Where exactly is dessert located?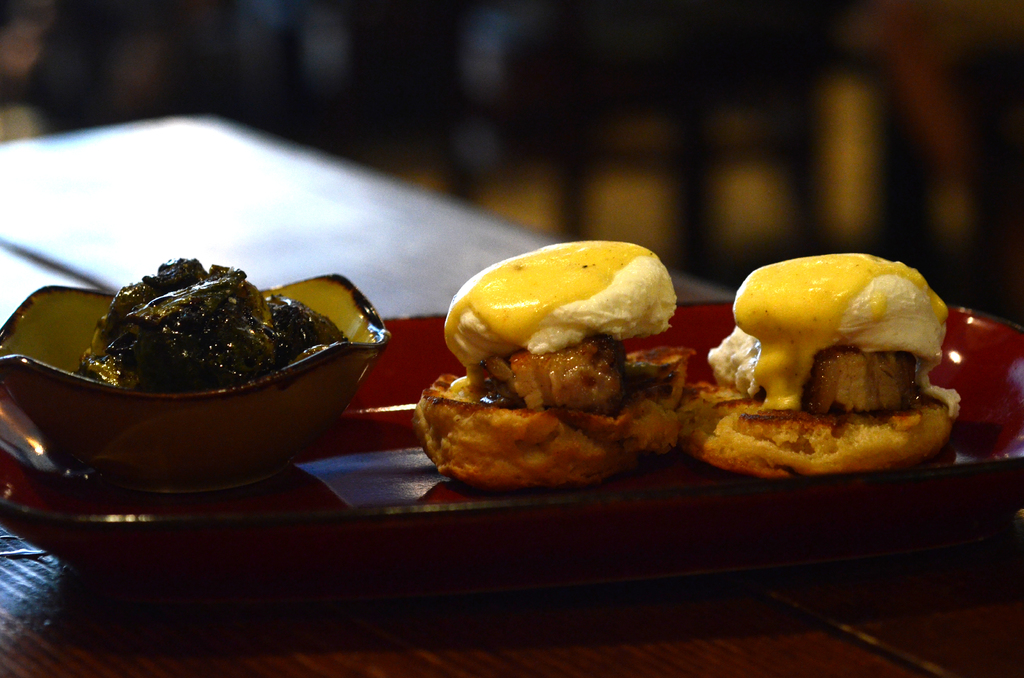
Its bounding box is 411/236/697/483.
